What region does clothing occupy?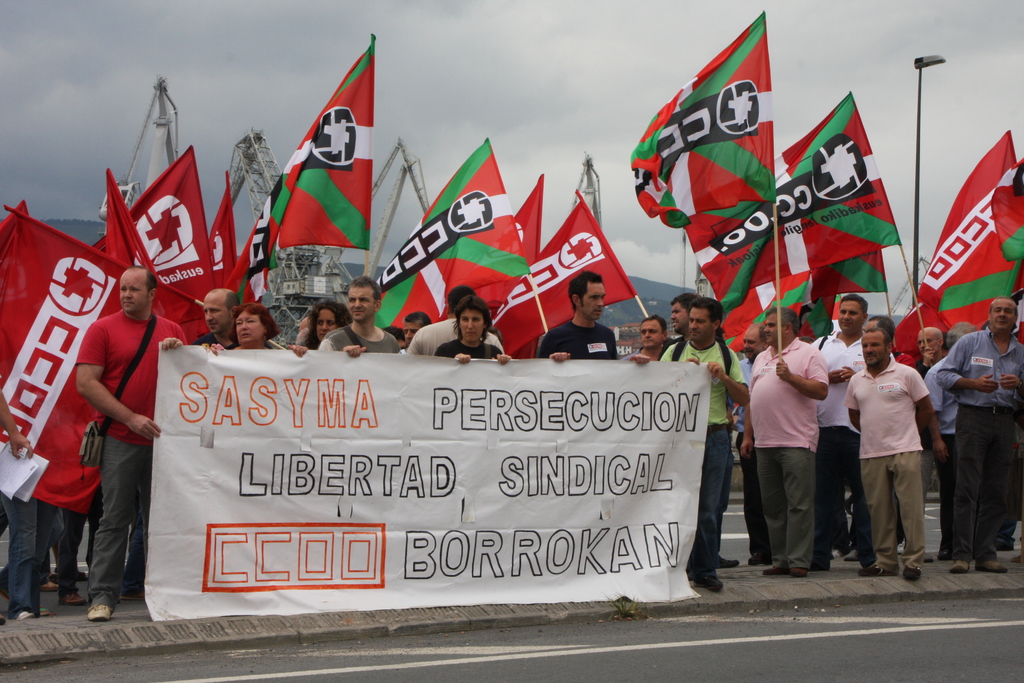
{"left": 934, "top": 325, "right": 1023, "bottom": 562}.
